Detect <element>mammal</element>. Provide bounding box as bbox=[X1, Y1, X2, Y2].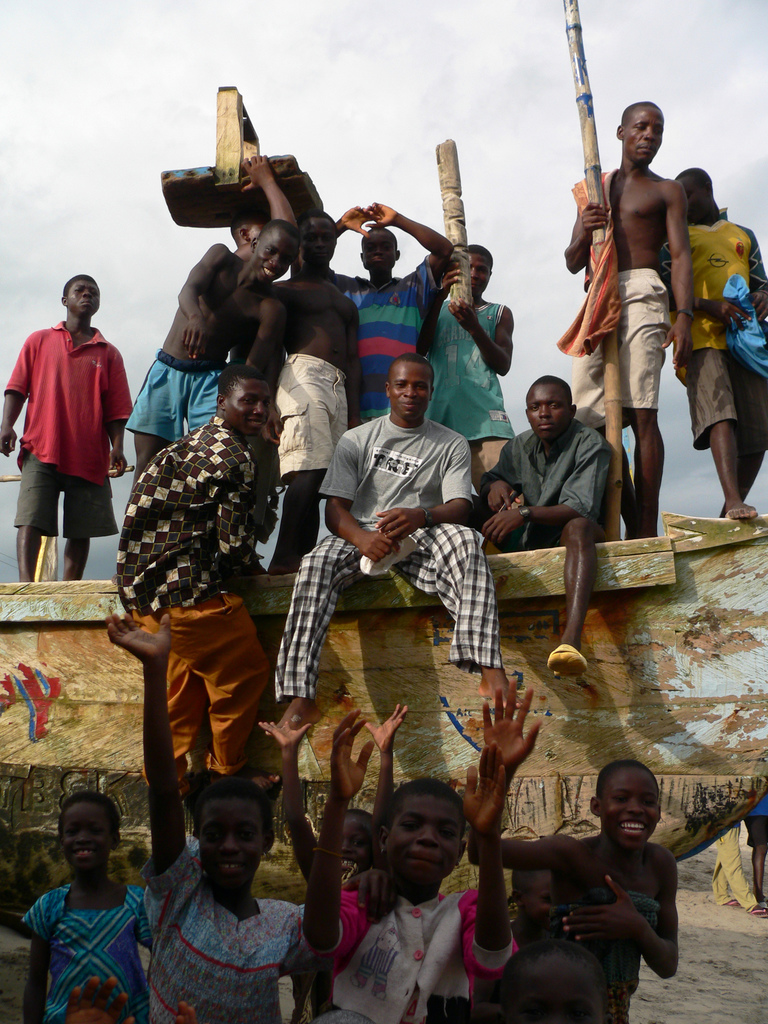
bbox=[420, 242, 520, 493].
